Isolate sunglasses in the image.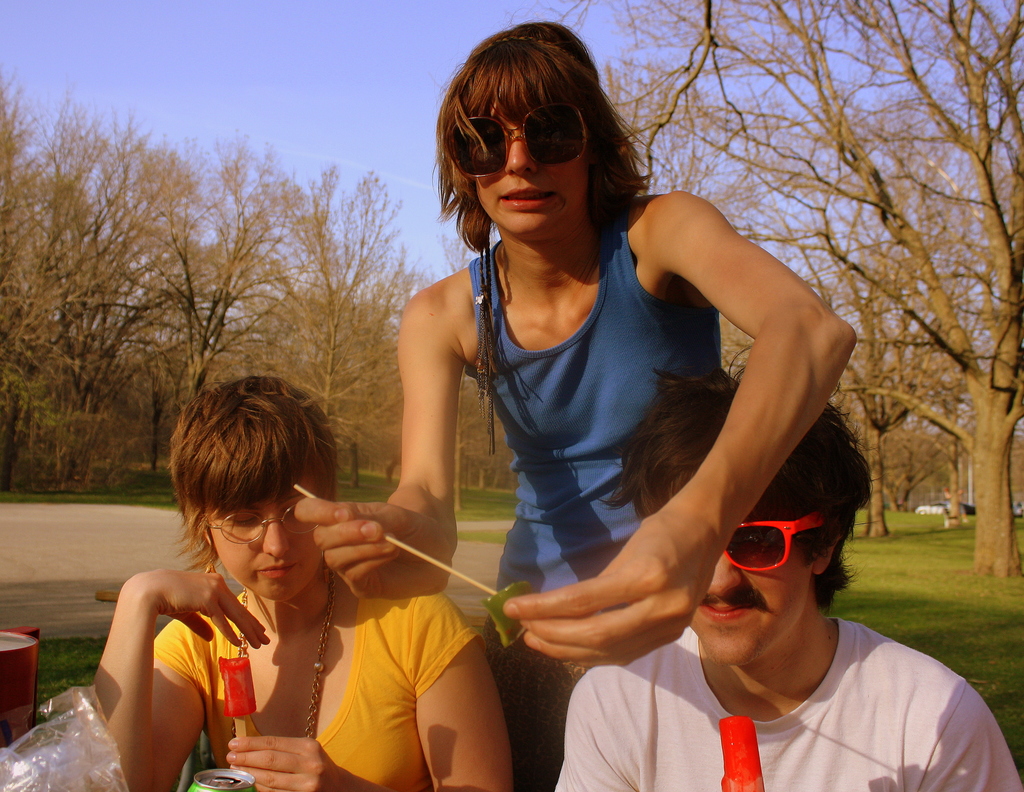
Isolated region: region(724, 515, 820, 576).
